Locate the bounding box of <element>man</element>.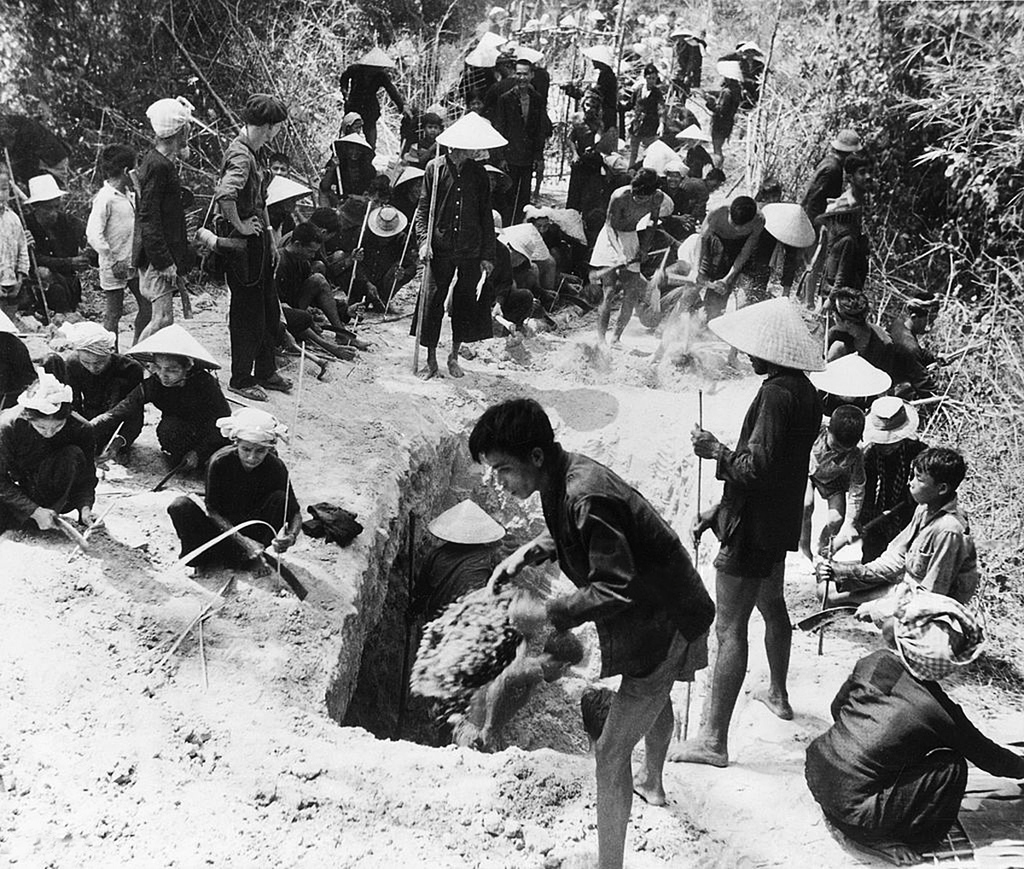
Bounding box: <bbox>335, 192, 408, 315</bbox>.
